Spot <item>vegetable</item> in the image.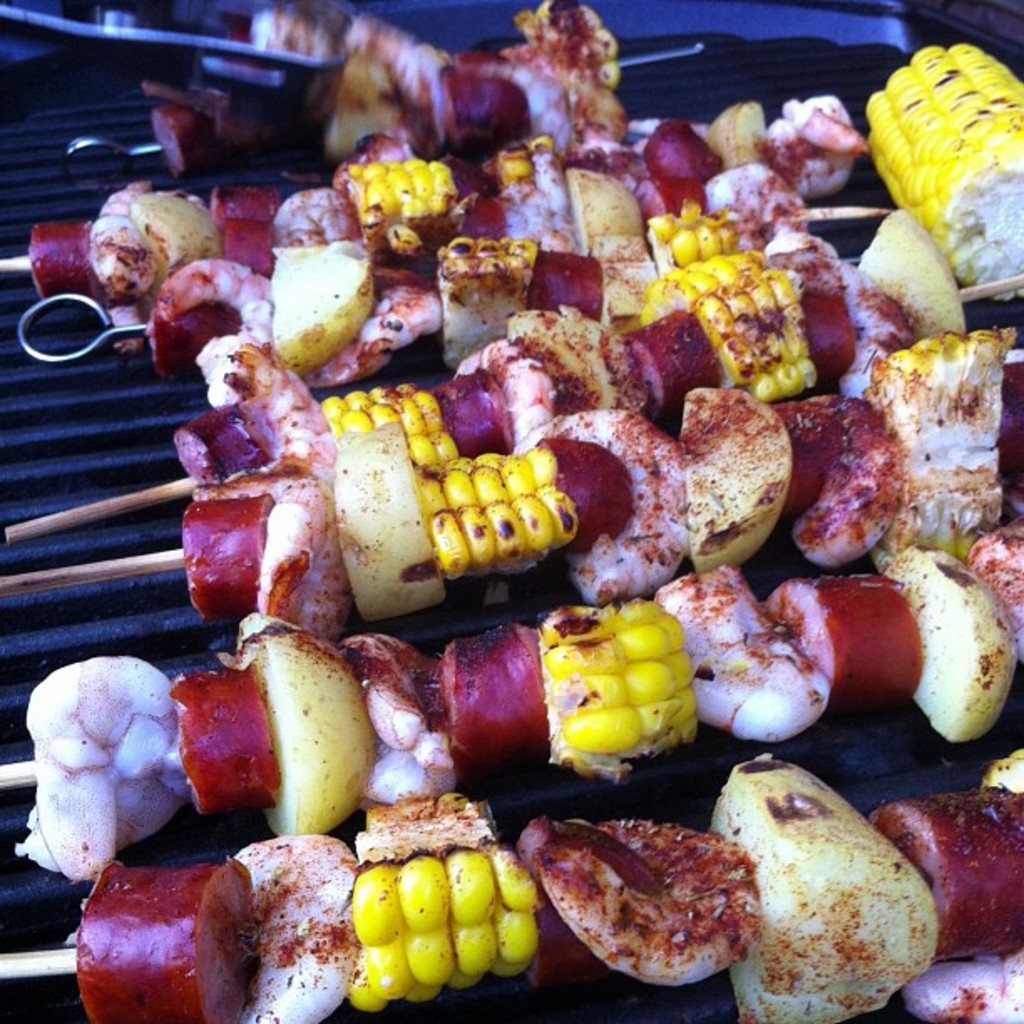
<item>vegetable</item> found at [x1=360, y1=803, x2=557, y2=989].
